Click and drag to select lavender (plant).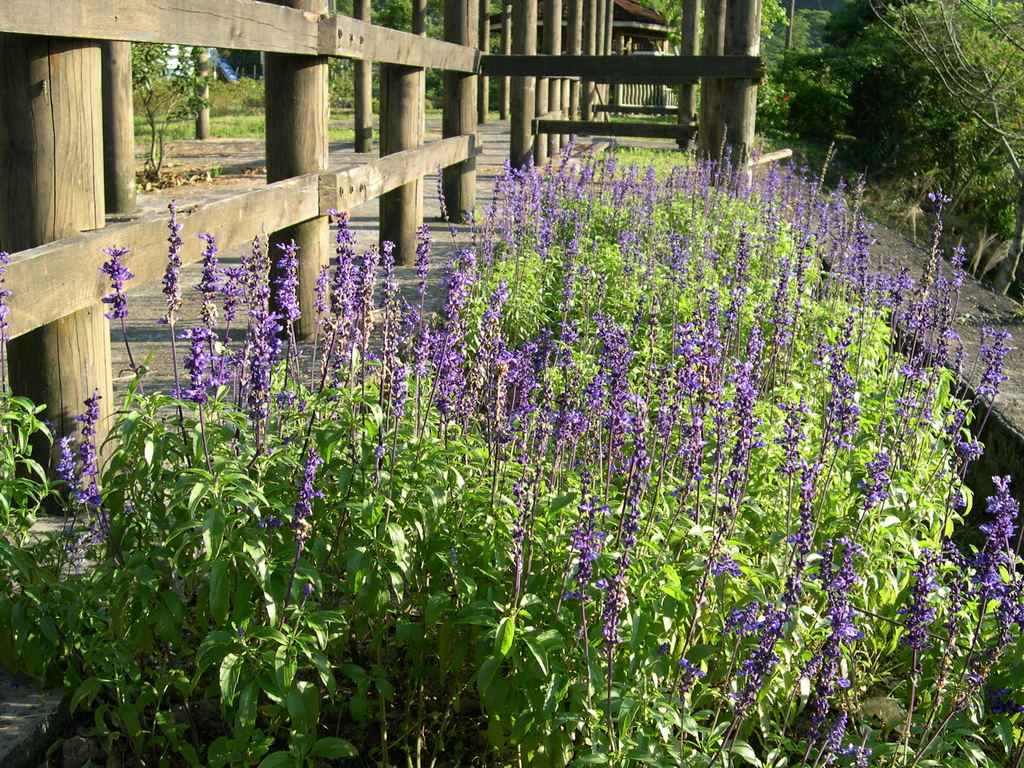
Selection: left=88, top=507, right=117, bottom=544.
